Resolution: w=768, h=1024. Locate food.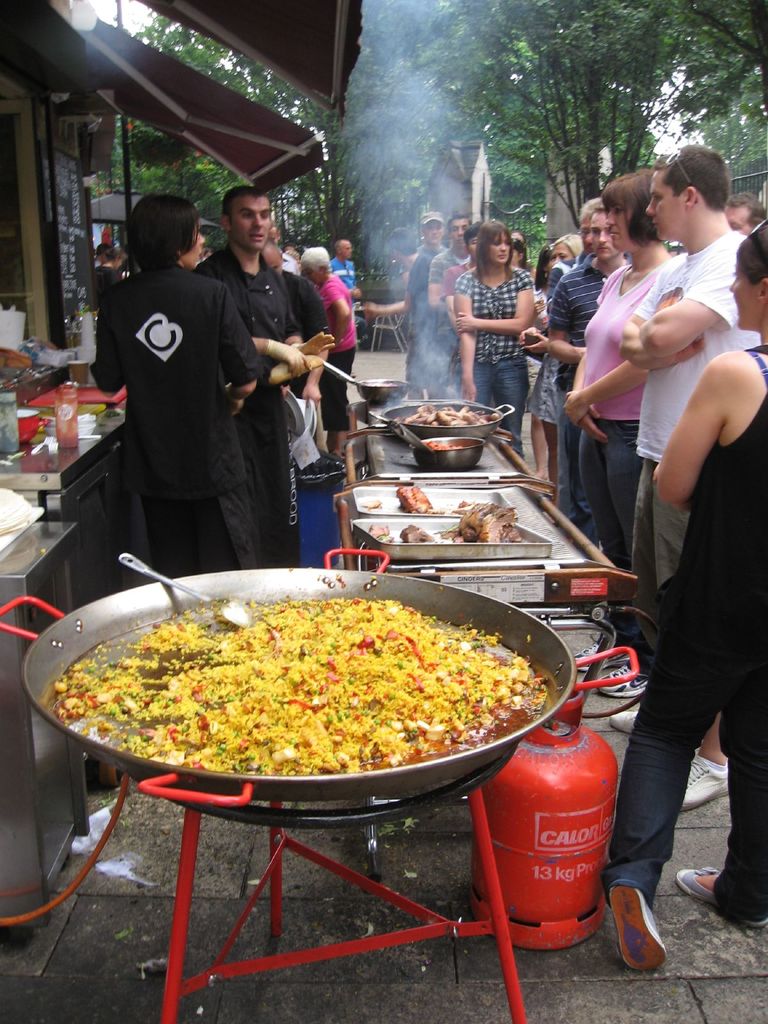
BBox(394, 398, 497, 428).
